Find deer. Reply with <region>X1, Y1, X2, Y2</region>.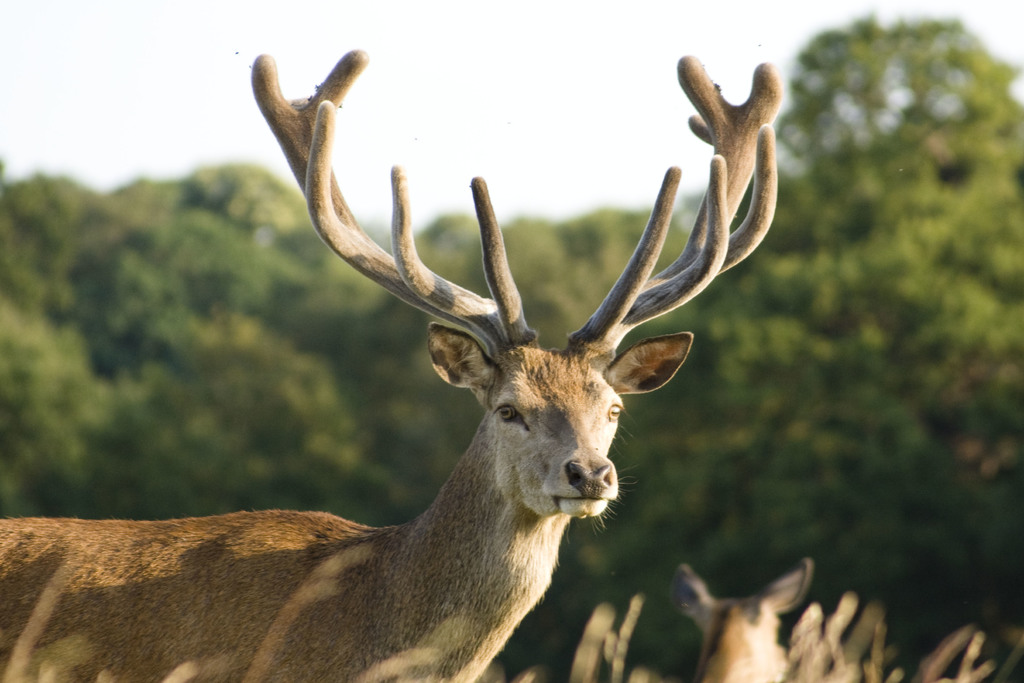
<region>1, 49, 776, 677</region>.
